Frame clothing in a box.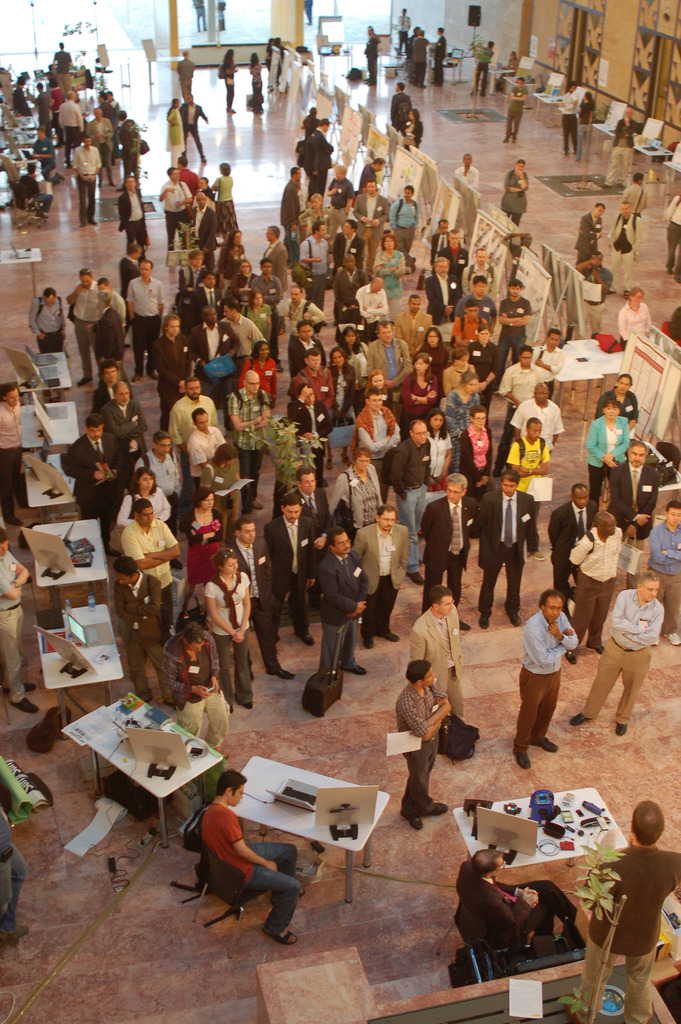
(left=120, top=124, right=141, bottom=178).
